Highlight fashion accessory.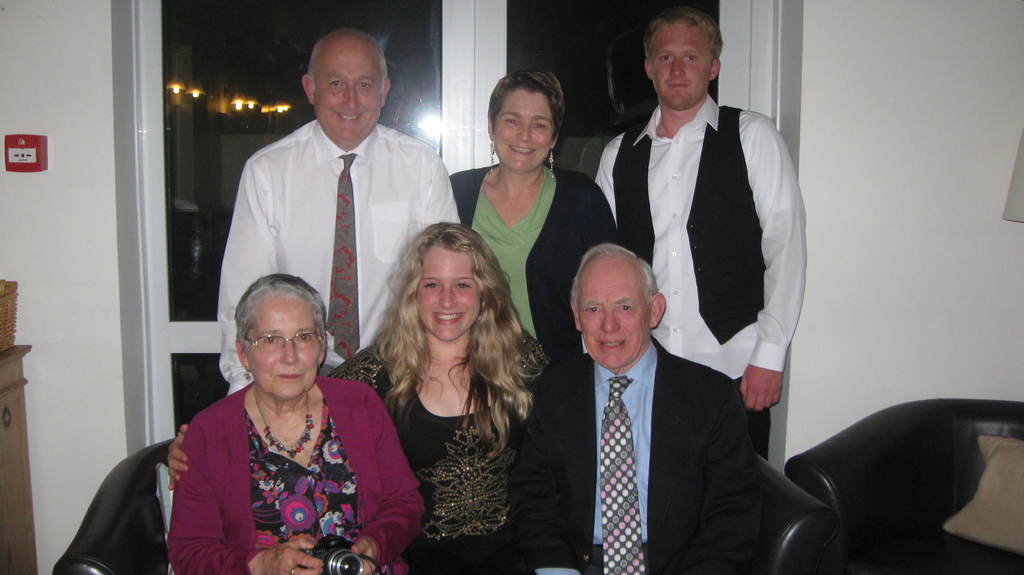
Highlighted region: (548,147,556,181).
